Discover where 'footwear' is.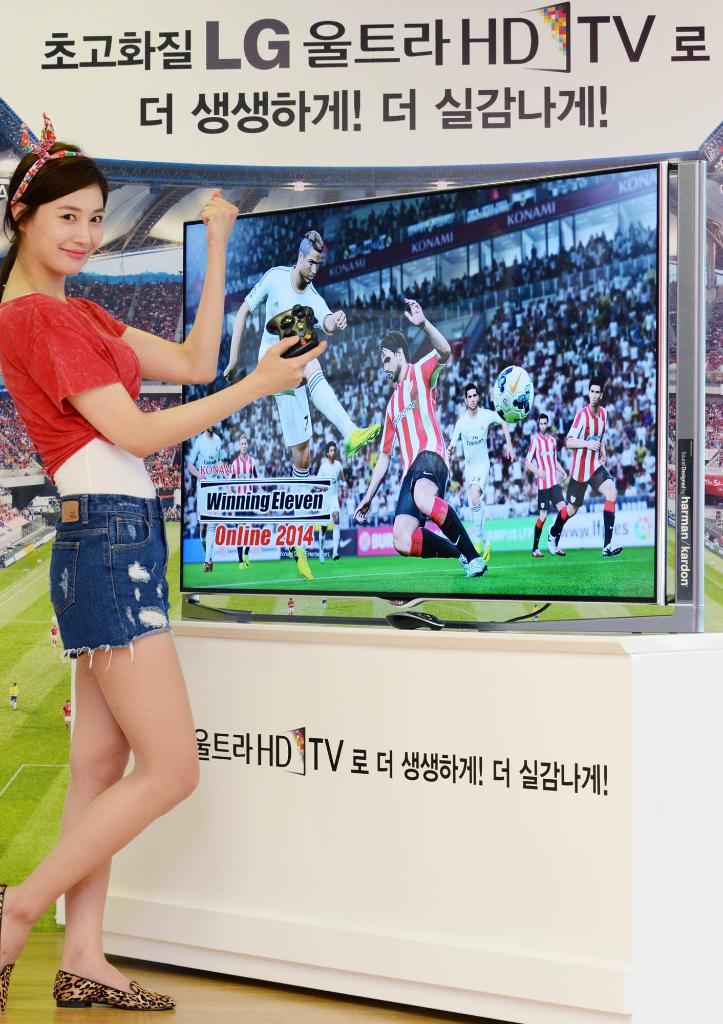
Discovered at select_region(601, 543, 623, 559).
